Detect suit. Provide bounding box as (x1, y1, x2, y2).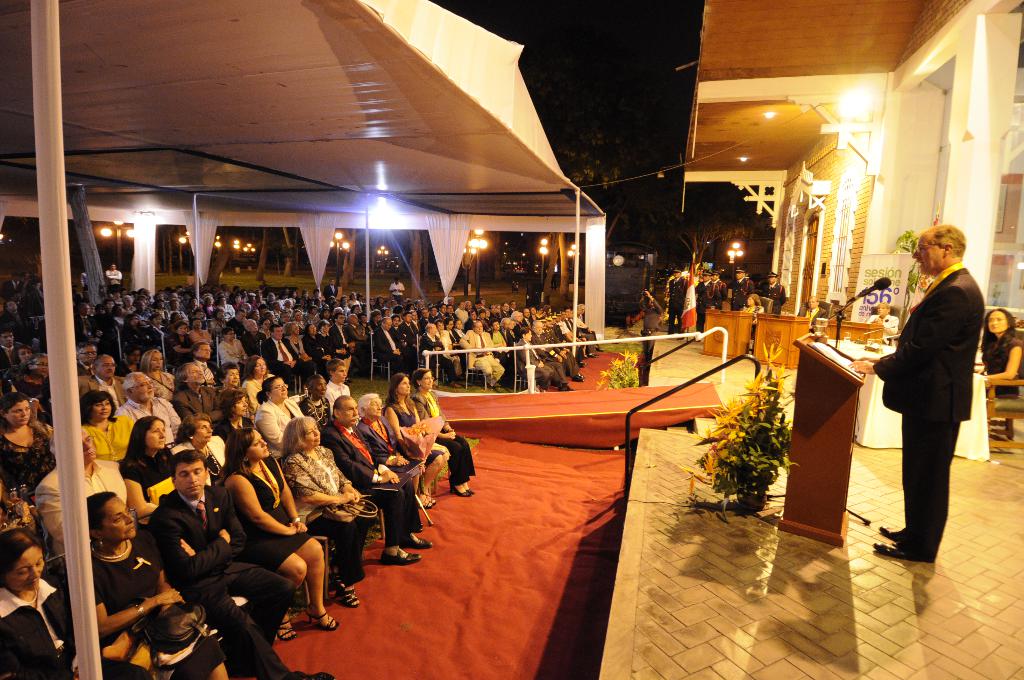
(305, 334, 326, 364).
